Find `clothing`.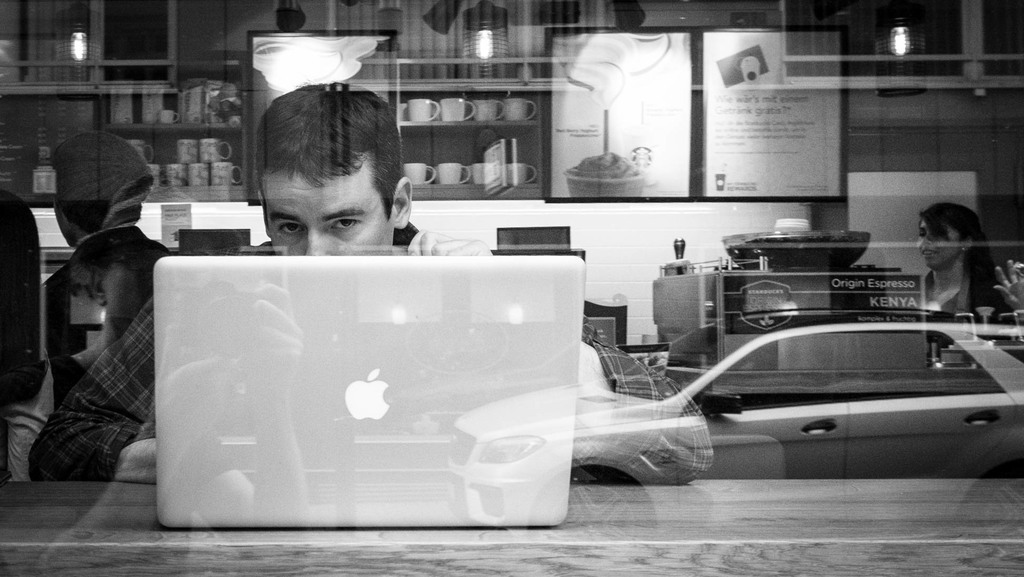
detection(42, 221, 171, 401).
